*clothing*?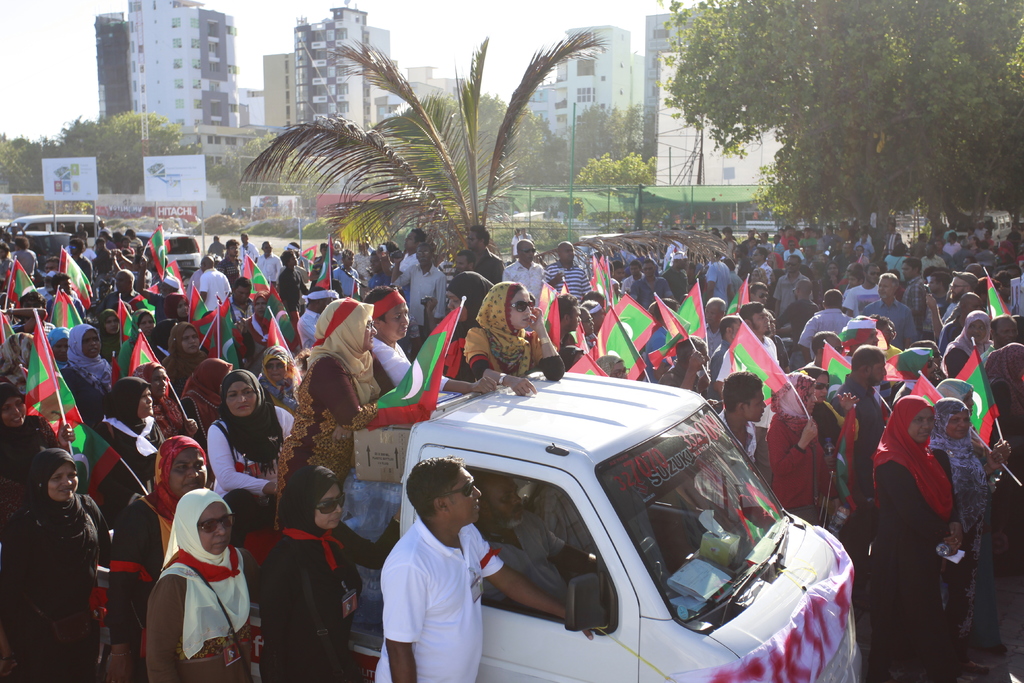
crop(895, 274, 930, 324)
